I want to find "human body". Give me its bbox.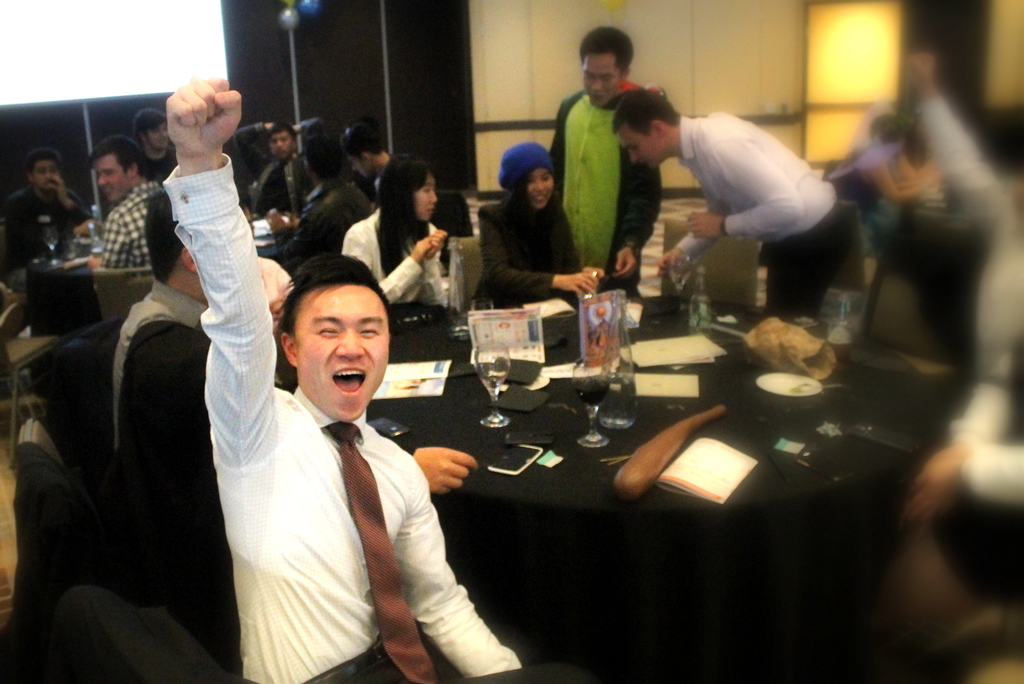
bbox=(260, 127, 376, 284).
